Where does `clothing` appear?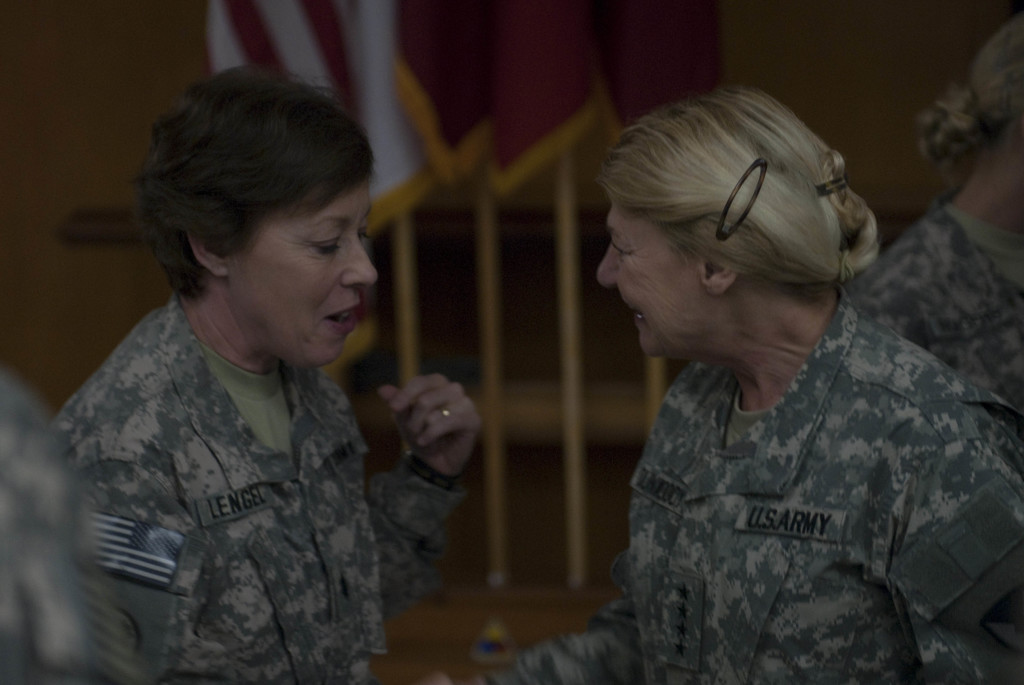
Appears at {"left": 483, "top": 274, "right": 1023, "bottom": 684}.
